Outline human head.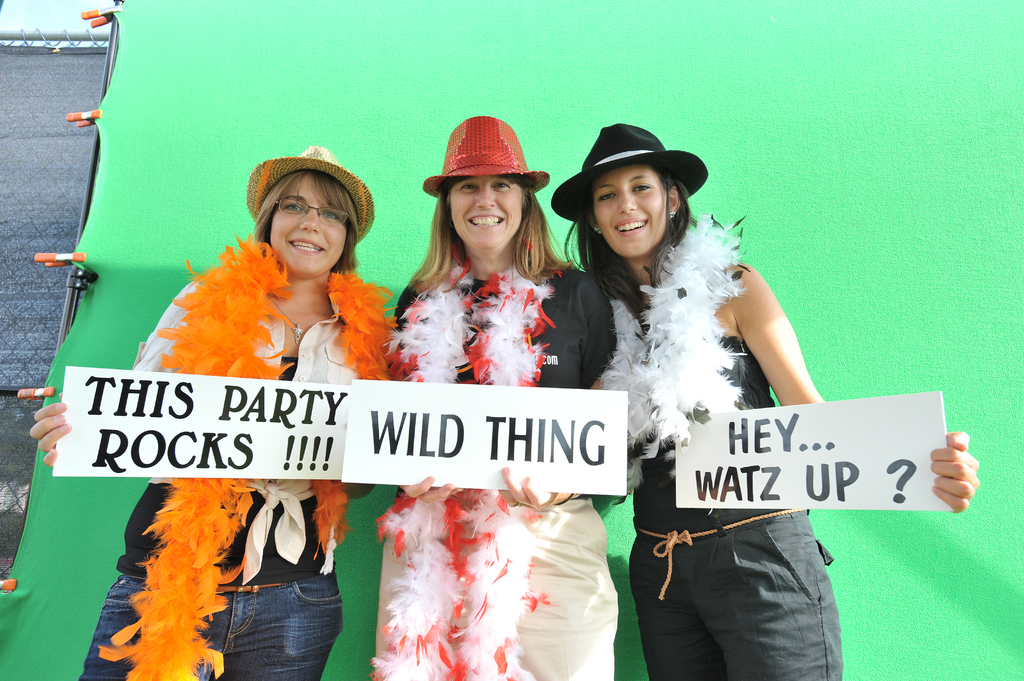
Outline: <bbox>548, 120, 710, 261</bbox>.
